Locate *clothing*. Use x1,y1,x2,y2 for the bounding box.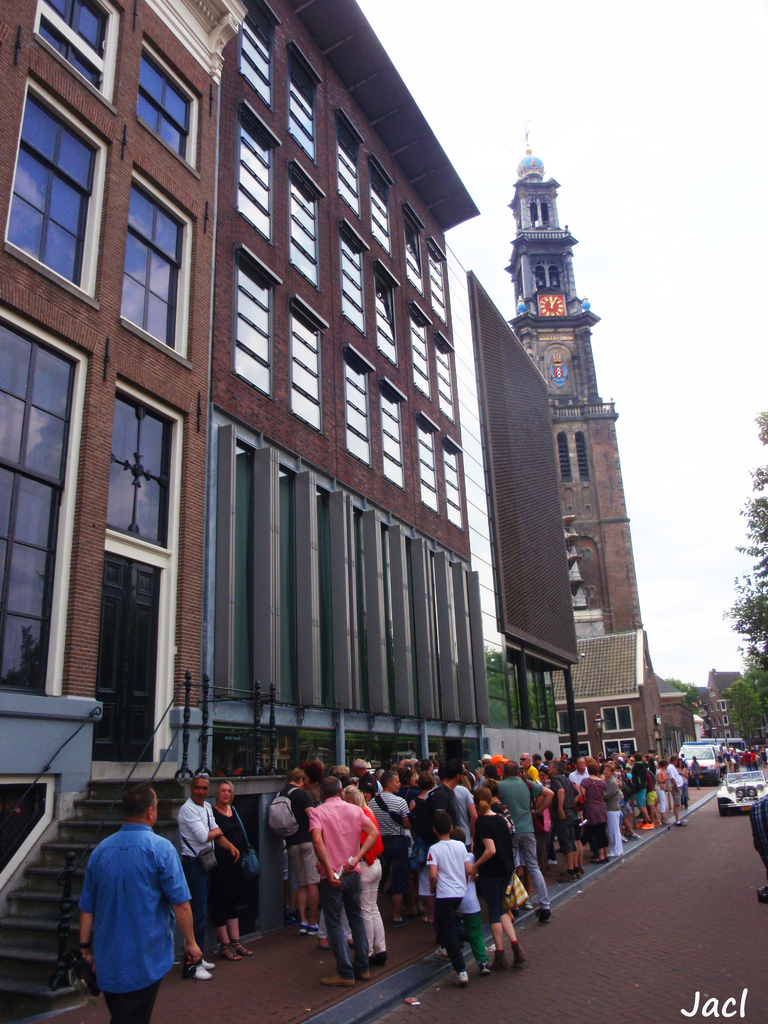
725,750,730,762.
